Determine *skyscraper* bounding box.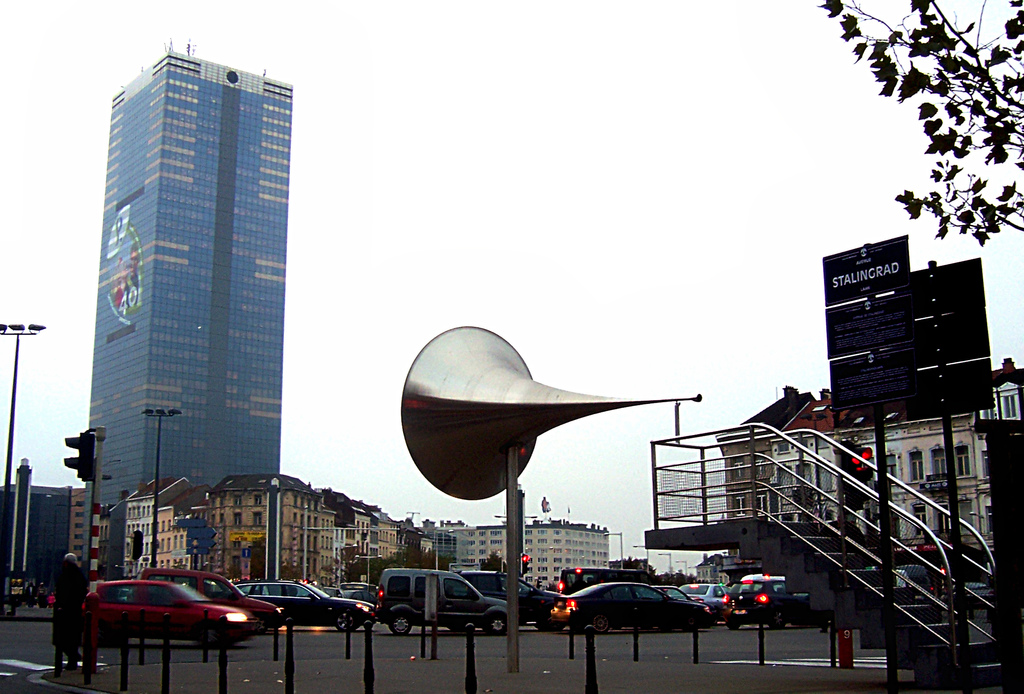
Determined: [77,43,294,577].
